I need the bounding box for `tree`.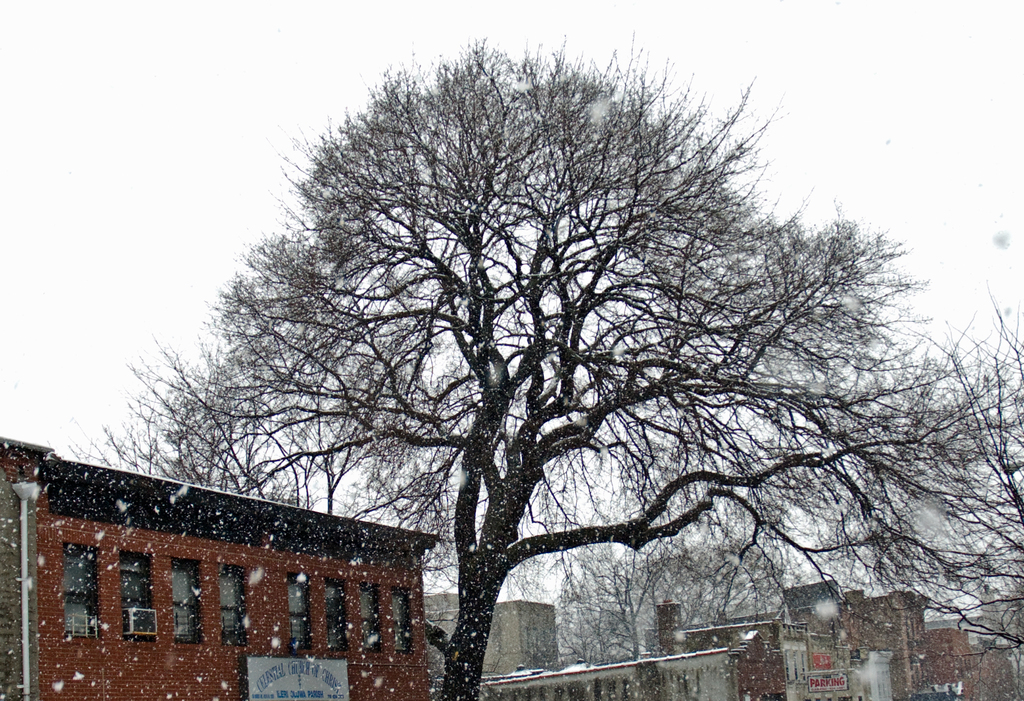
Here it is: <box>124,20,963,689</box>.
